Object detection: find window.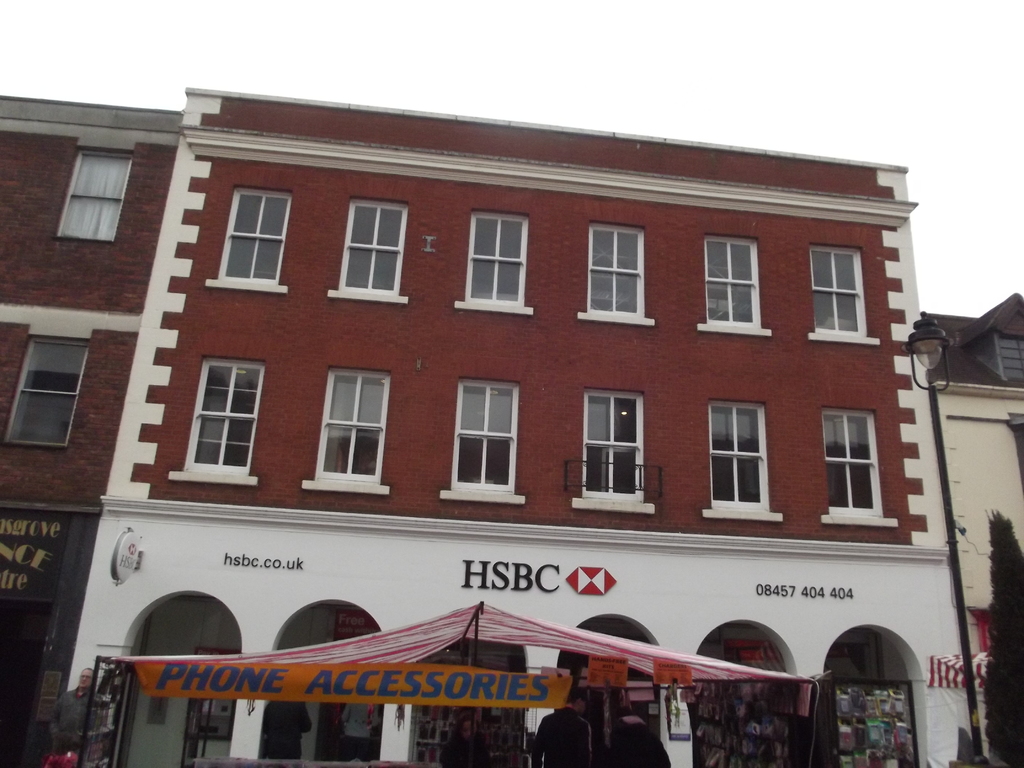
{"left": 689, "top": 224, "right": 777, "bottom": 344}.
